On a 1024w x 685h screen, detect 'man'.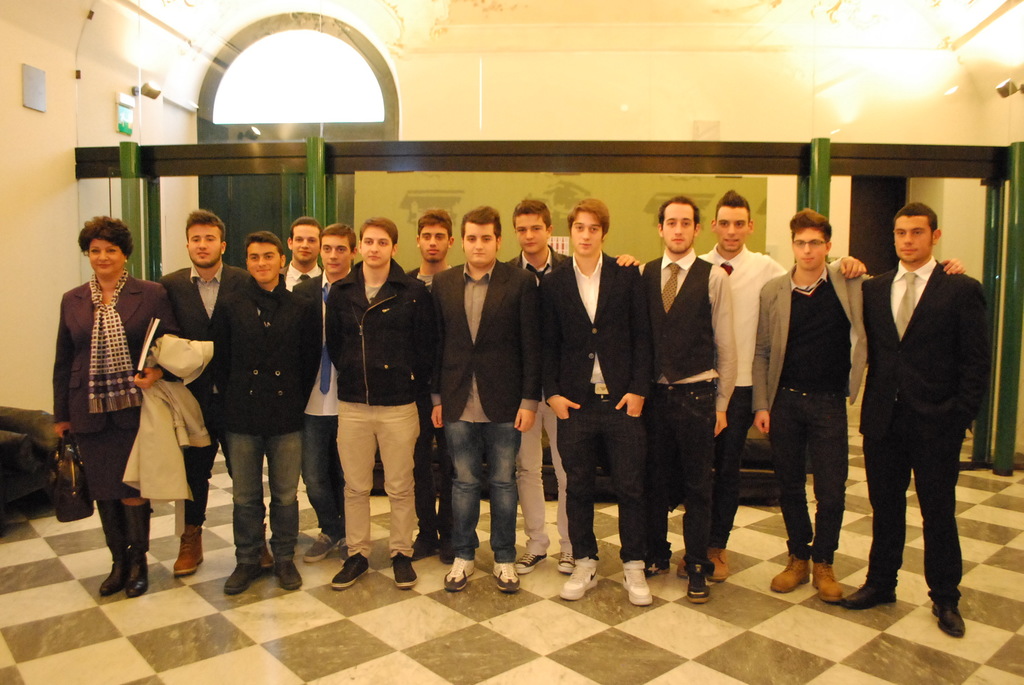
[504,202,640,580].
